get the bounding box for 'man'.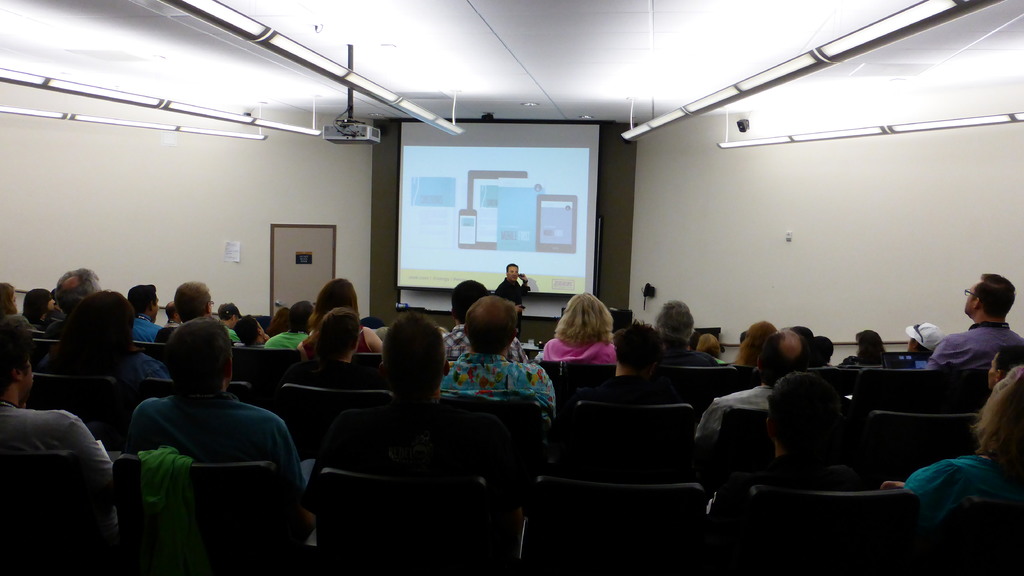
(left=691, top=329, right=810, bottom=446).
